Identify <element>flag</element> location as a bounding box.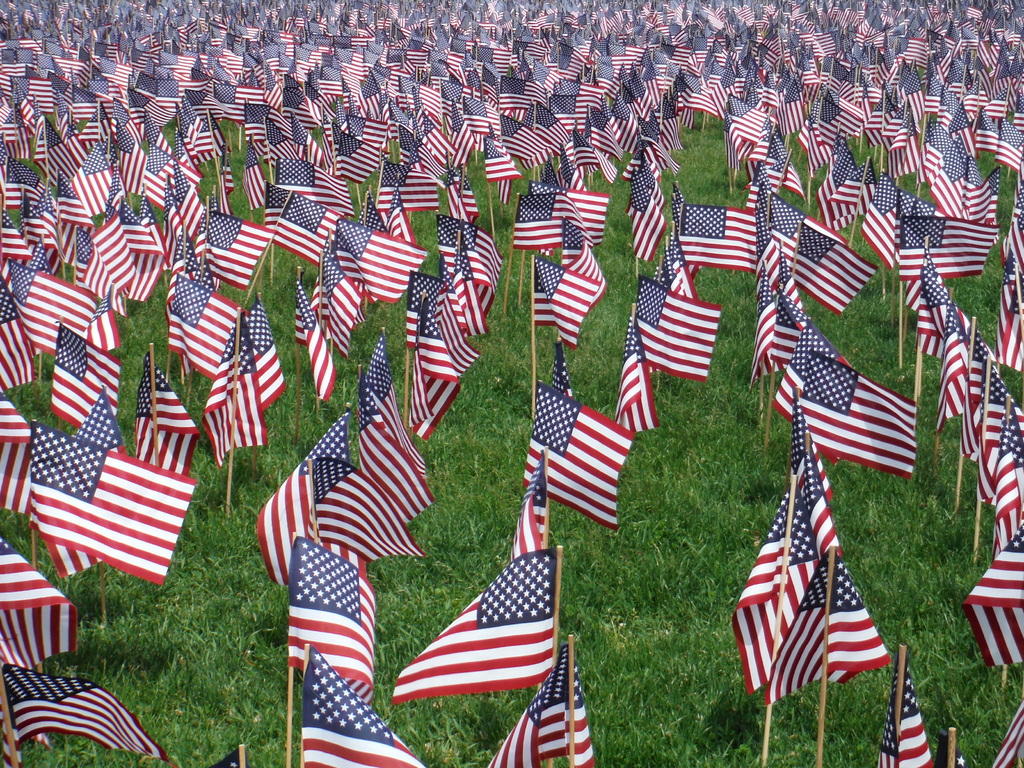
x1=977 y1=703 x2=1023 y2=767.
